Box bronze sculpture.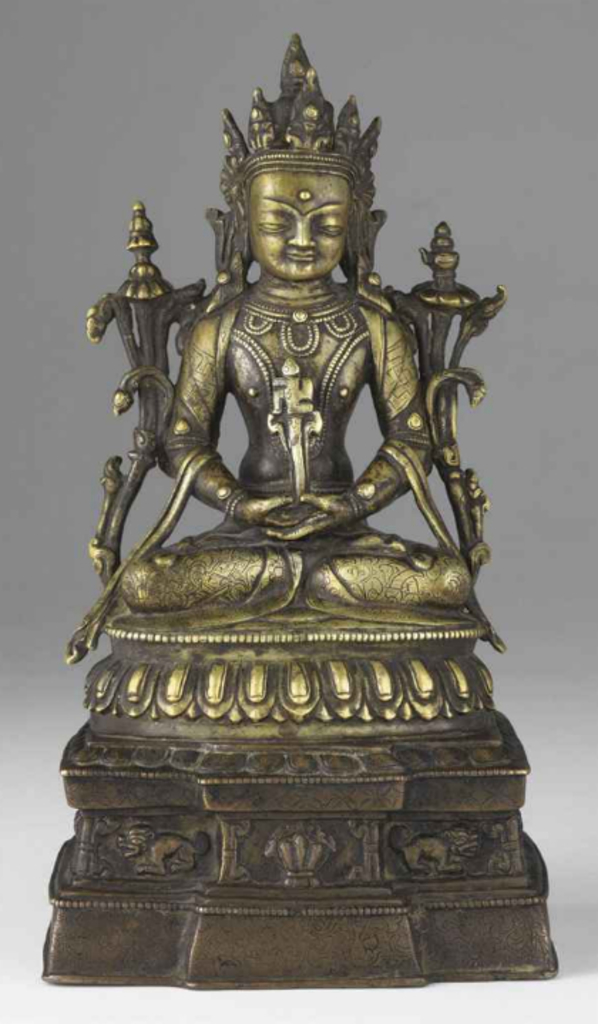
41/34/564/990.
